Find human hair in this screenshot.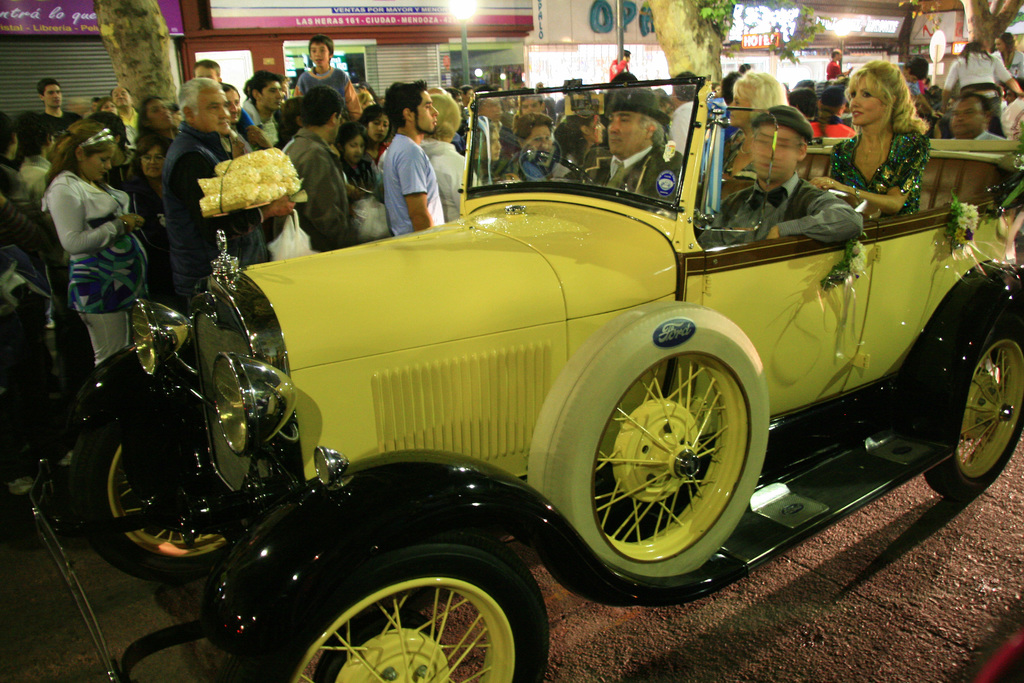
The bounding box for human hair is {"left": 612, "top": 73, "right": 637, "bottom": 86}.
